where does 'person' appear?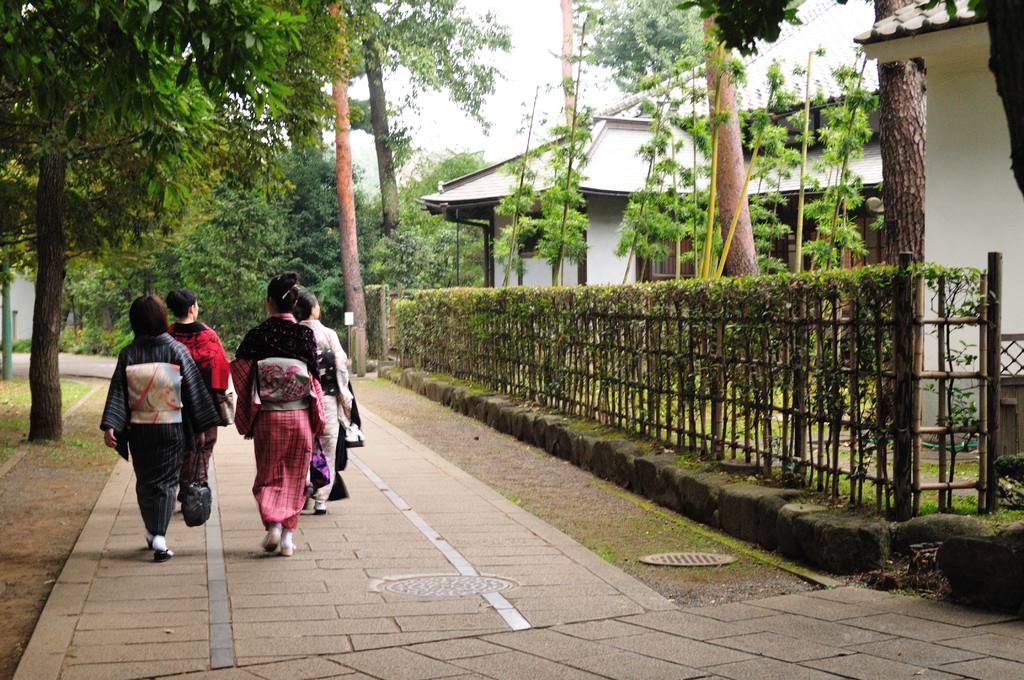
Appears at crop(294, 285, 355, 512).
